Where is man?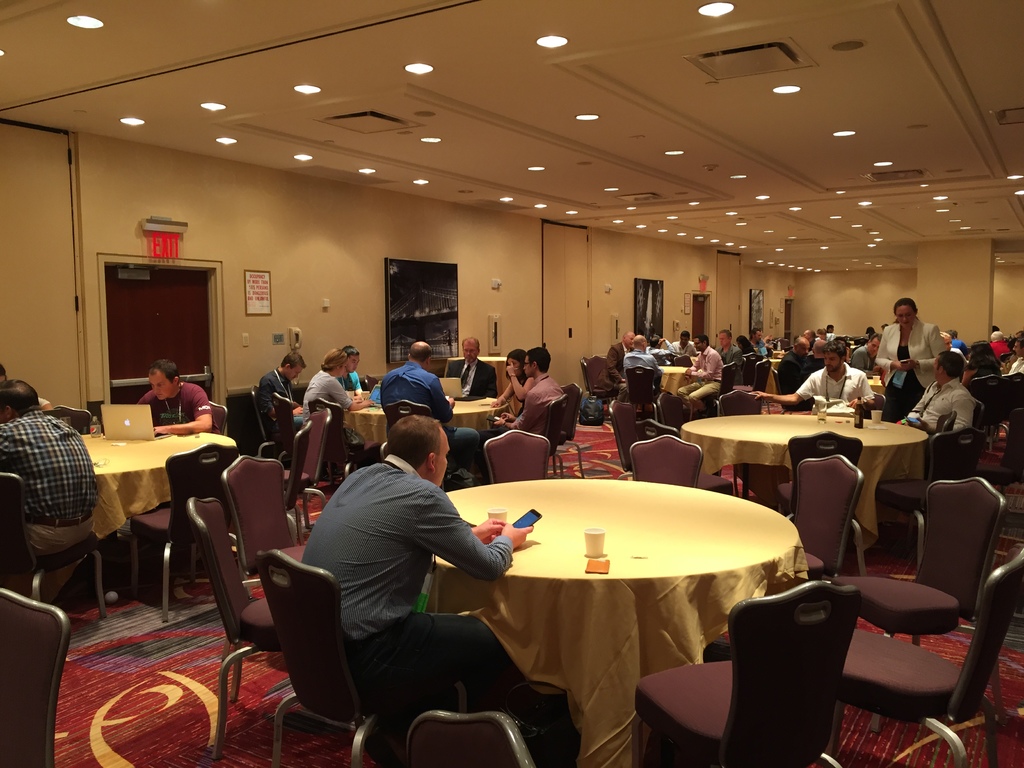
select_region(0, 381, 99, 604).
